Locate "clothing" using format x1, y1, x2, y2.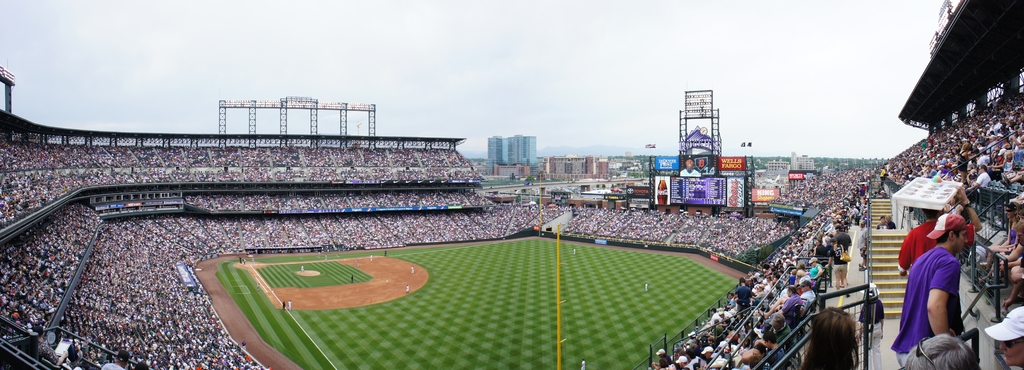
879, 190, 893, 200.
